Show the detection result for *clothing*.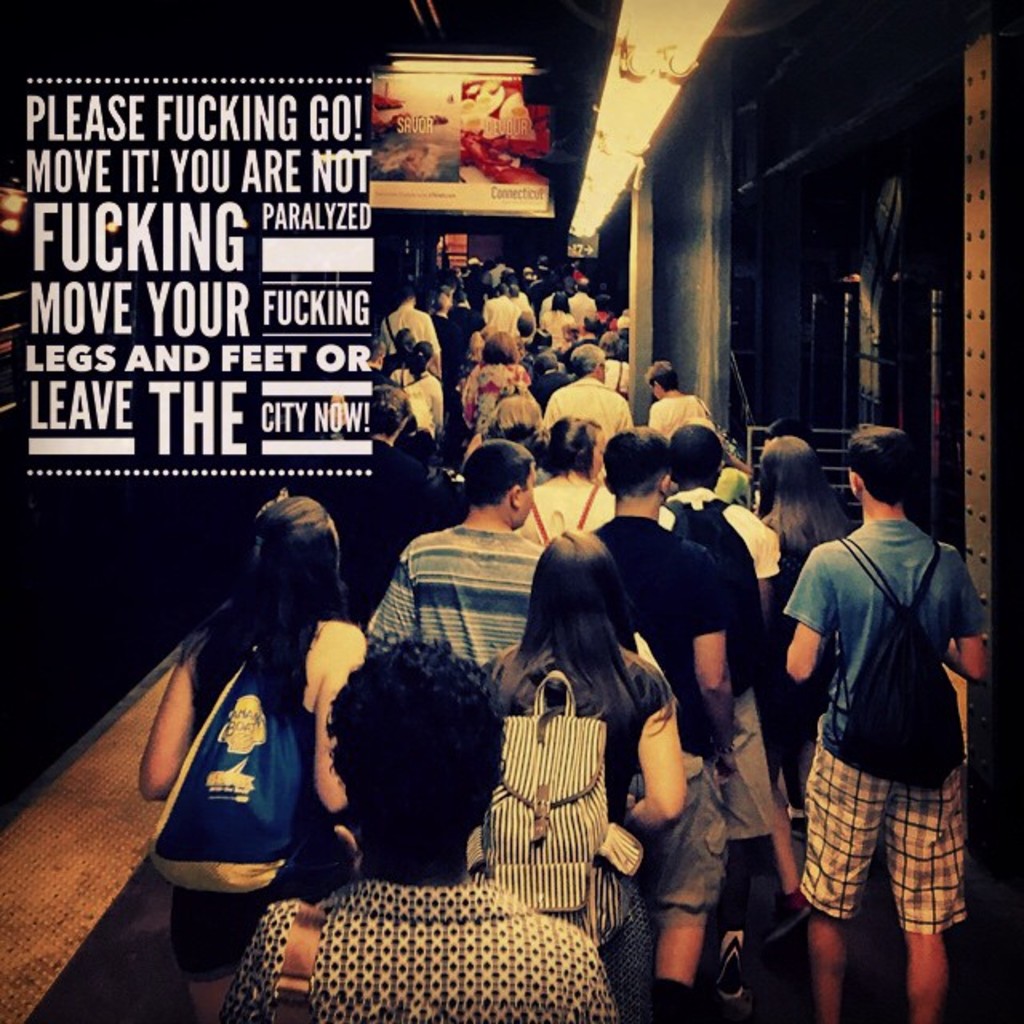
[374, 301, 443, 357].
